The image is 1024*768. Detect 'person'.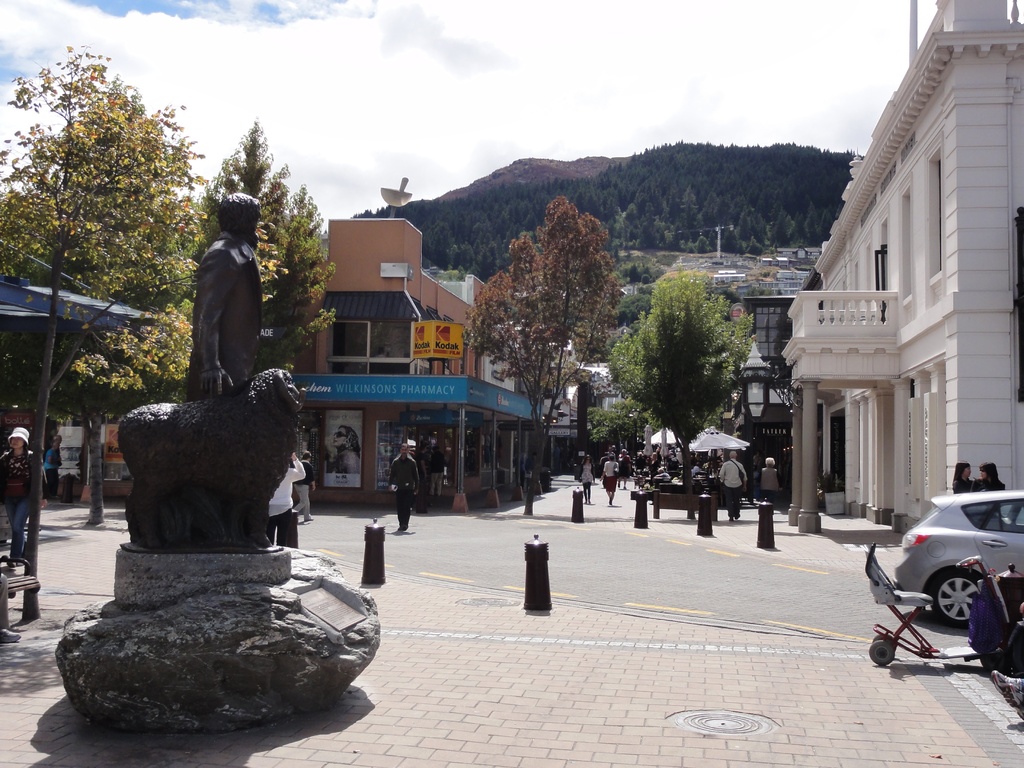
Detection: 38, 430, 63, 499.
